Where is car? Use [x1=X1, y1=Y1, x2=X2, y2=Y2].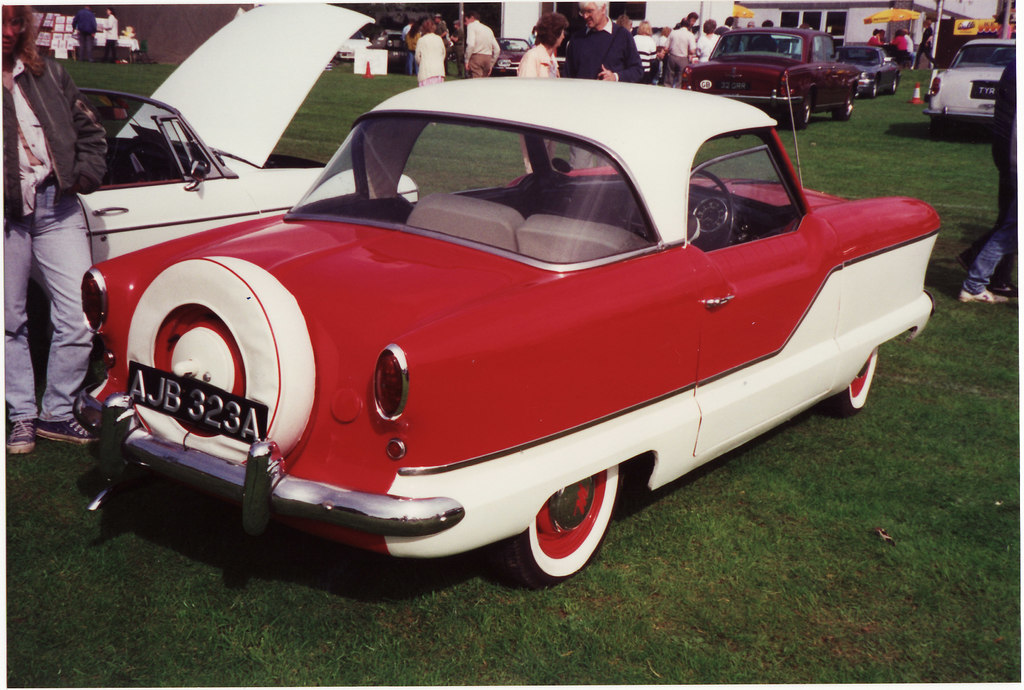
[x1=690, y1=17, x2=861, y2=129].
